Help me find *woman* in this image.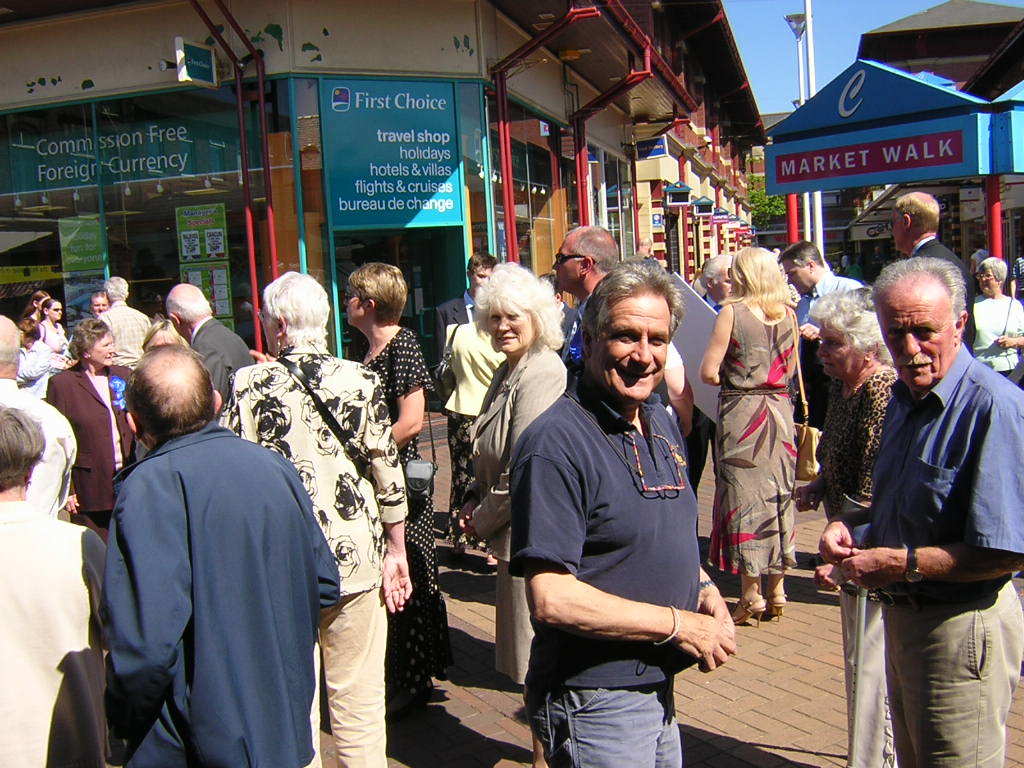
Found it: Rect(439, 319, 507, 572).
